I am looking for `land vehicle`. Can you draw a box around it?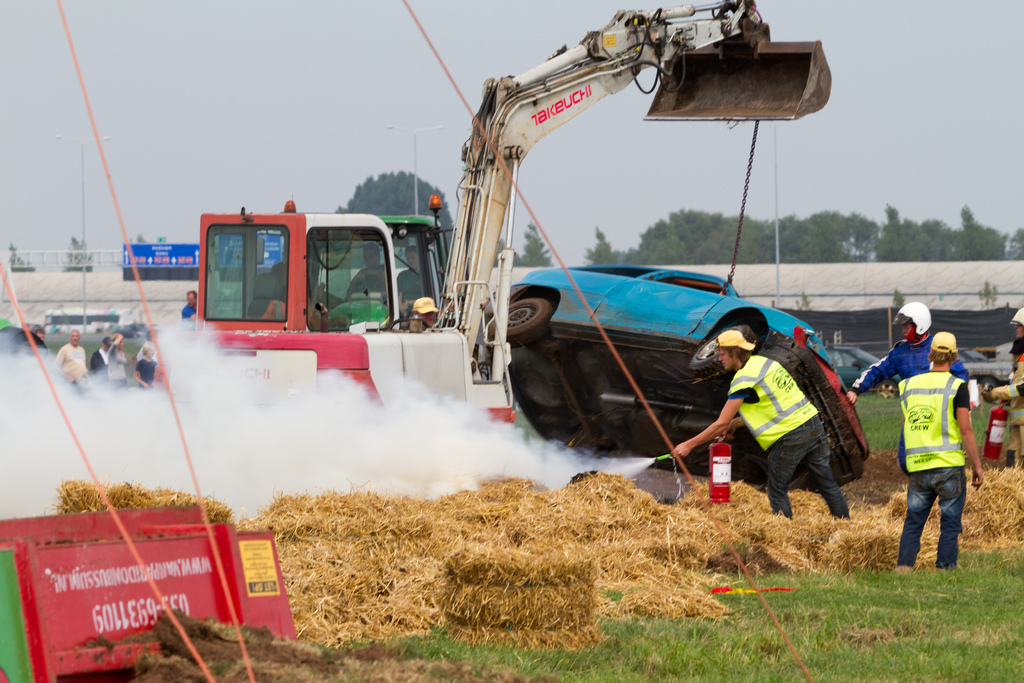
Sure, the bounding box is 483 263 868 494.
